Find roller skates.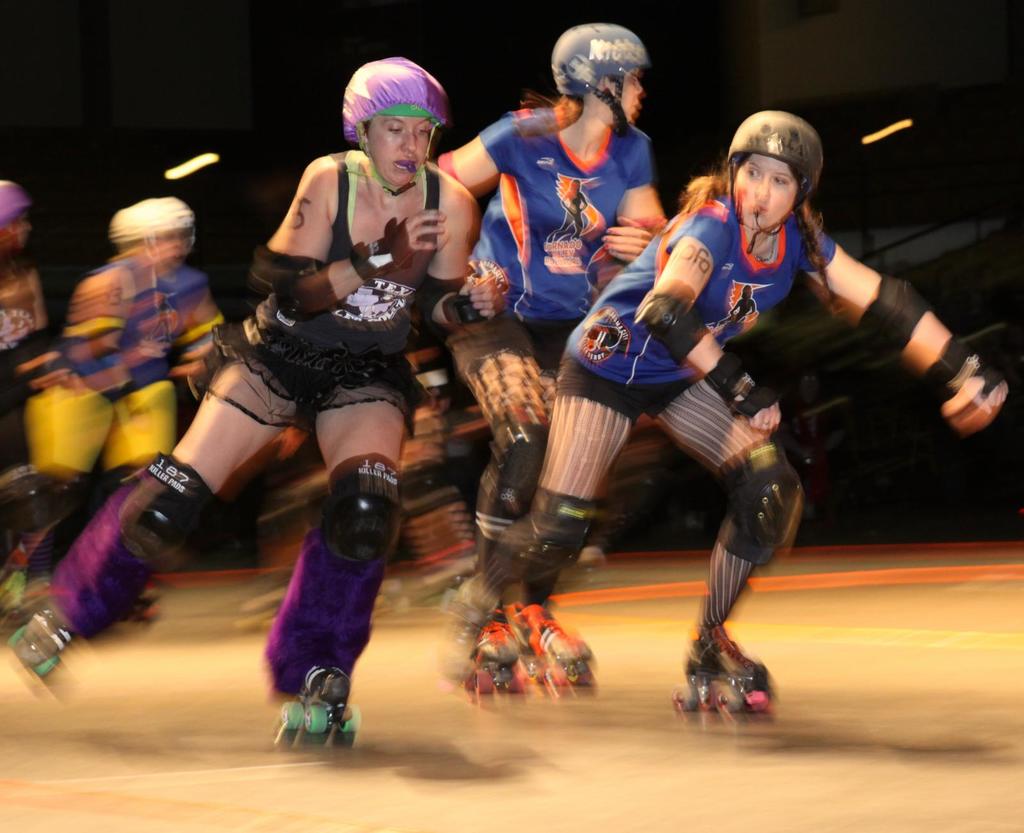
(x1=519, y1=604, x2=596, y2=697).
